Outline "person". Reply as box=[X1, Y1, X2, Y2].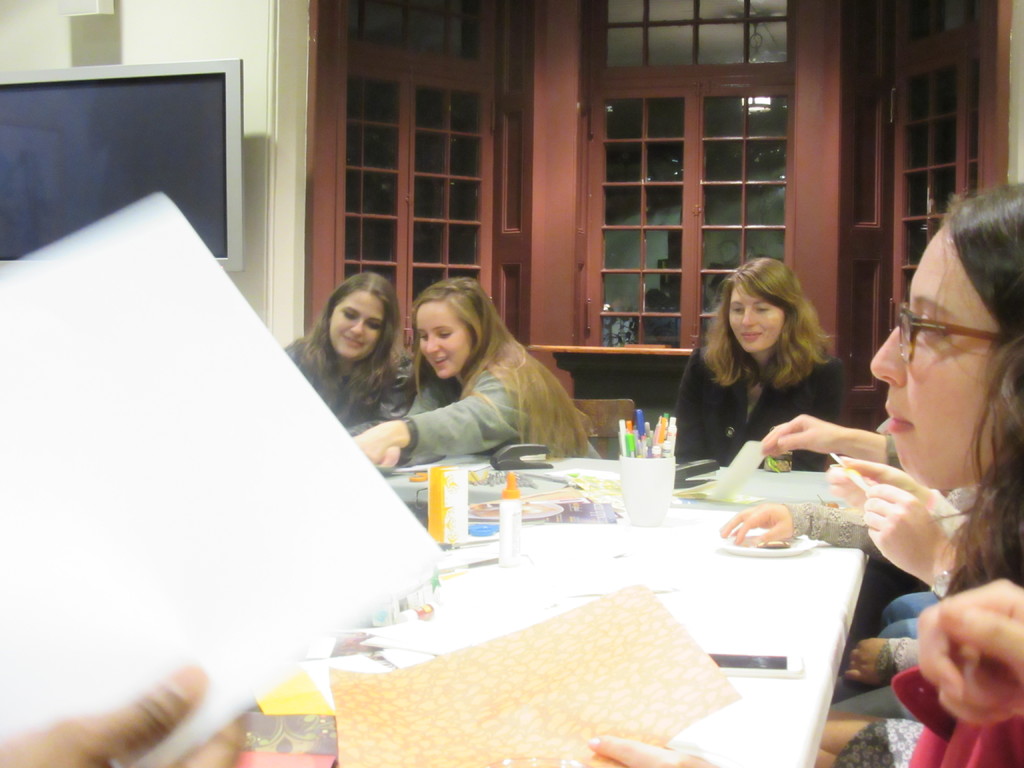
box=[287, 273, 413, 429].
